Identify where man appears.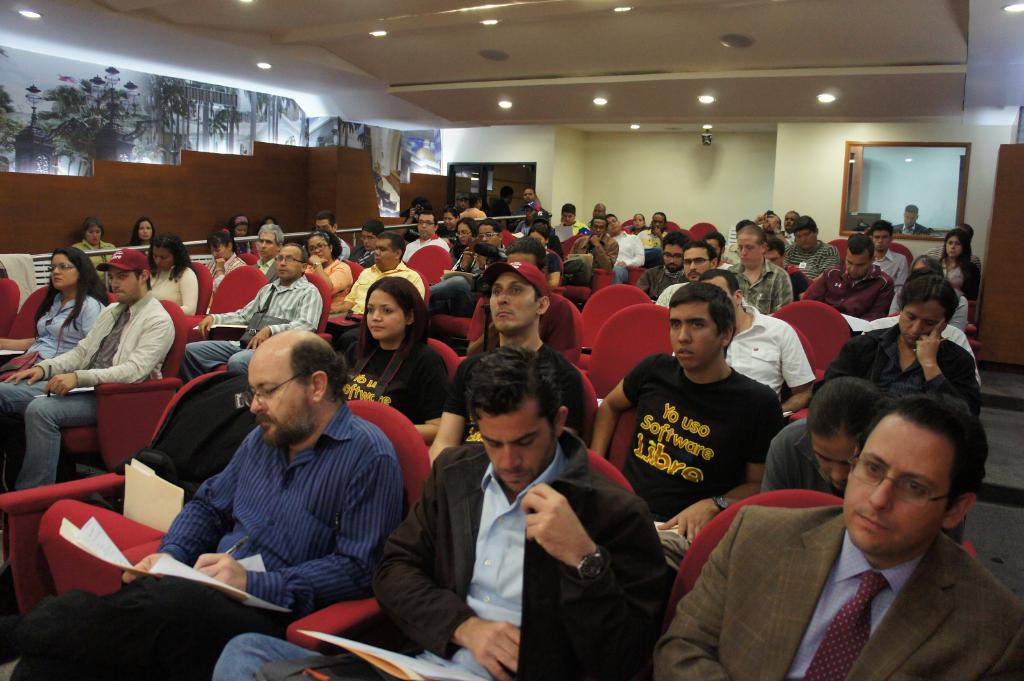
Appears at region(673, 381, 1020, 679).
